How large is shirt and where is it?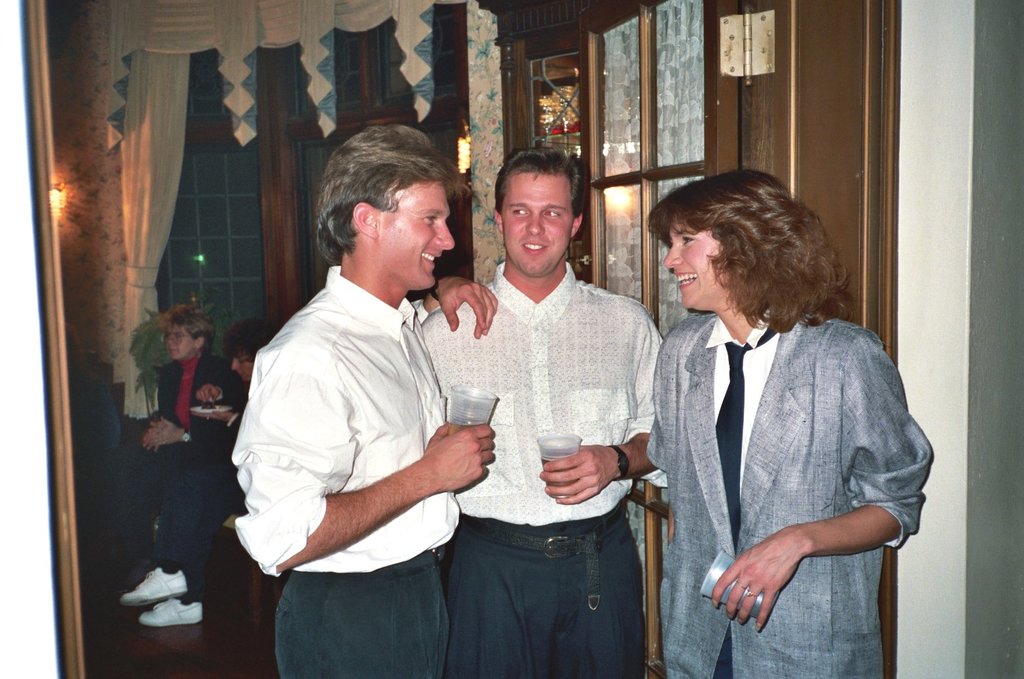
Bounding box: <bbox>227, 261, 463, 579</bbox>.
